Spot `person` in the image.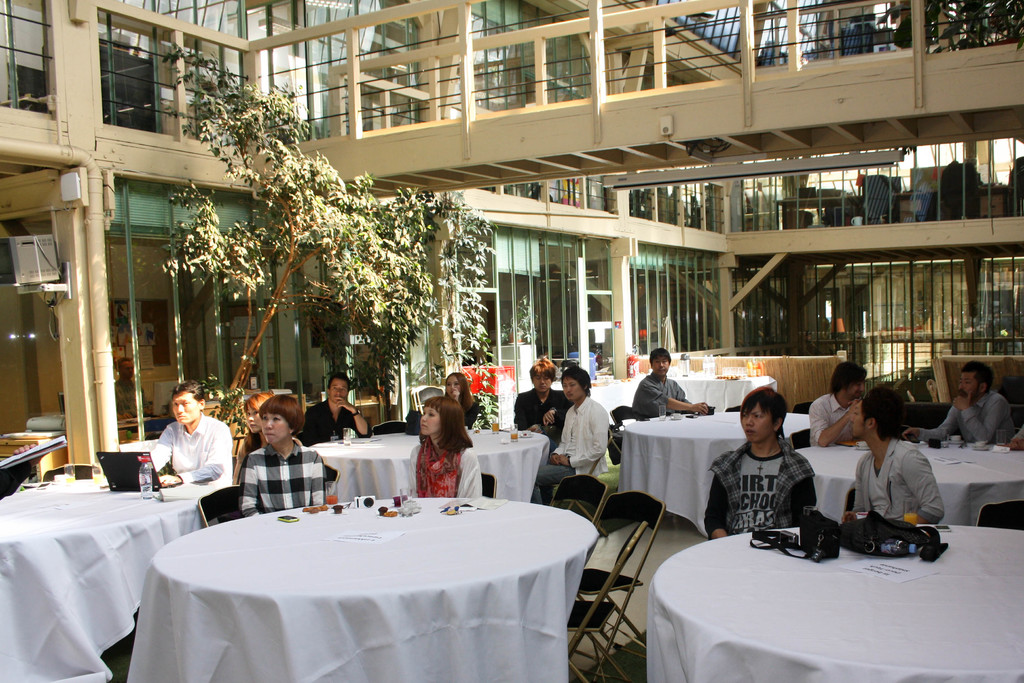
`person` found at 236 393 324 520.
